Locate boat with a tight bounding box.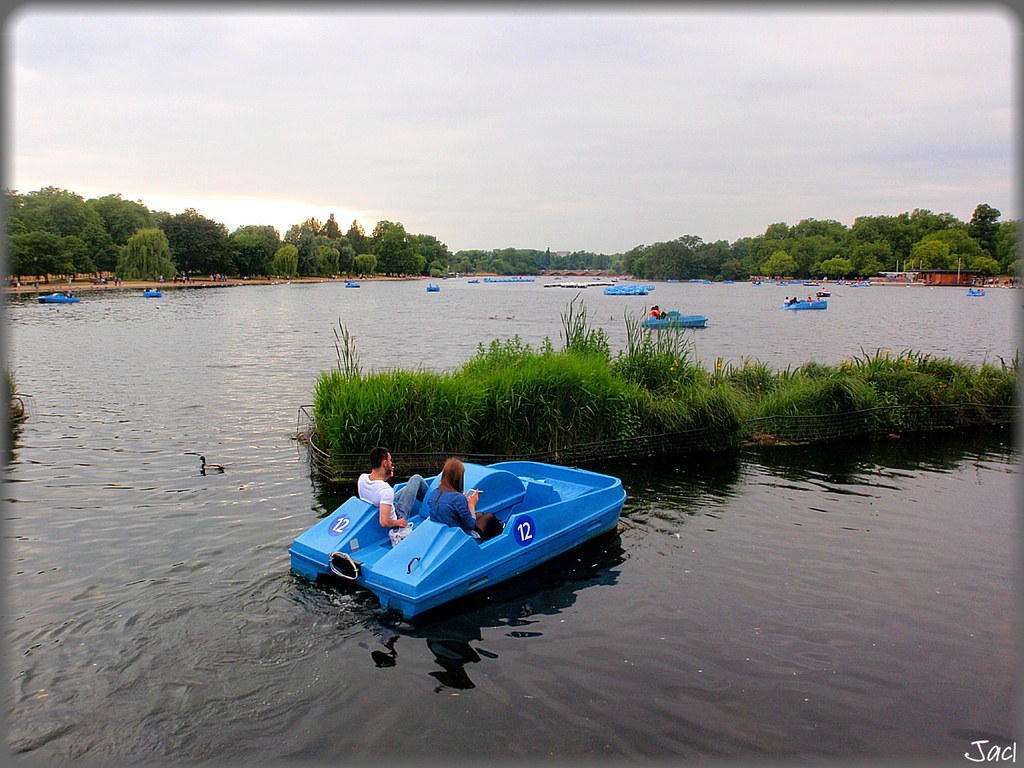
region(765, 279, 773, 283).
